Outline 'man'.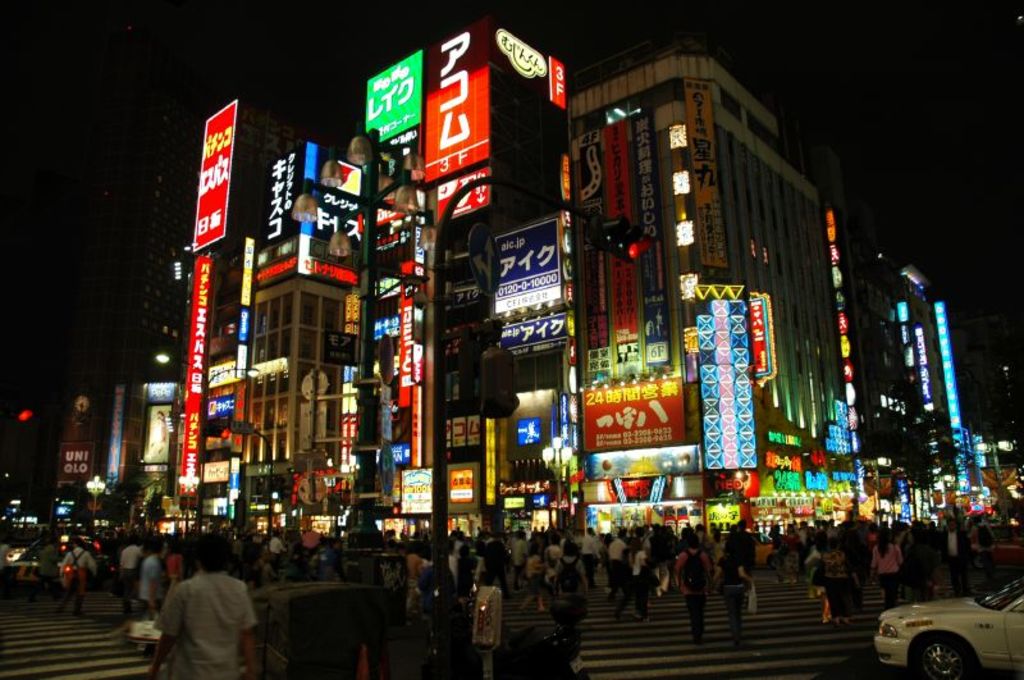
Outline: BBox(639, 528, 654, 552).
